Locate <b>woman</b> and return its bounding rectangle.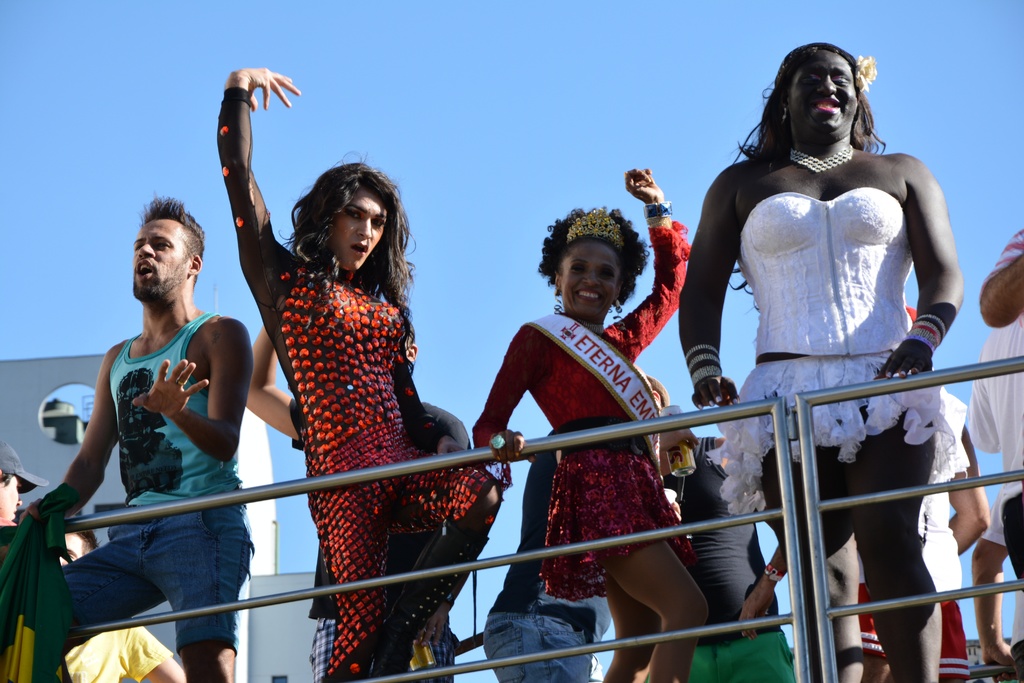
{"x1": 471, "y1": 162, "x2": 710, "y2": 682}.
